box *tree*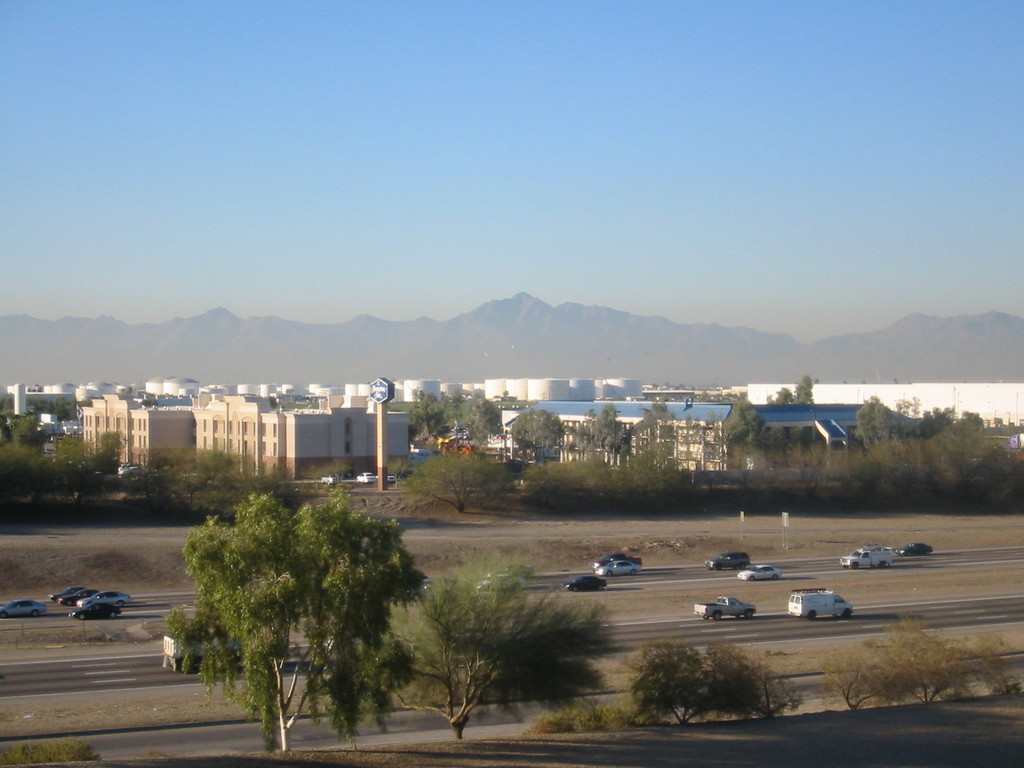
region(0, 385, 157, 508)
